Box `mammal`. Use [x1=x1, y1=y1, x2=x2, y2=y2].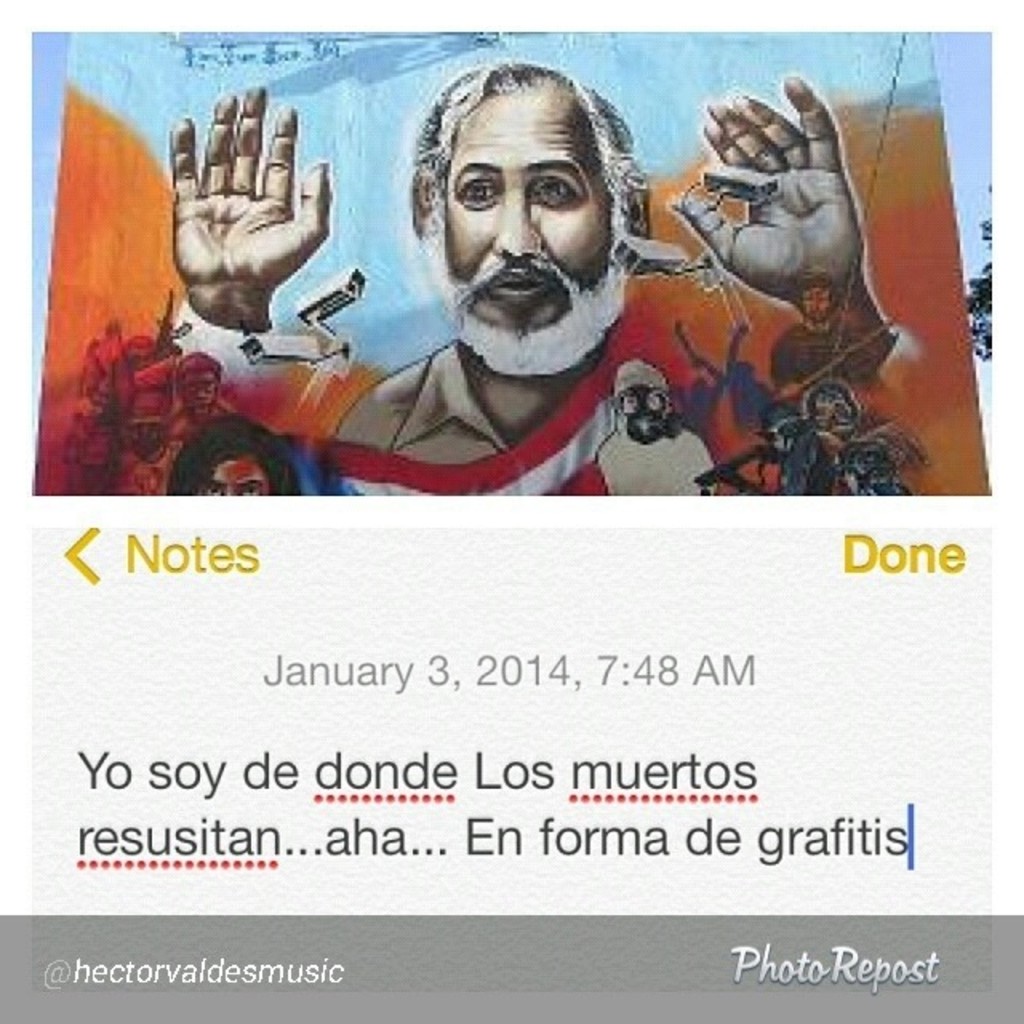
[x1=768, y1=272, x2=890, y2=395].
